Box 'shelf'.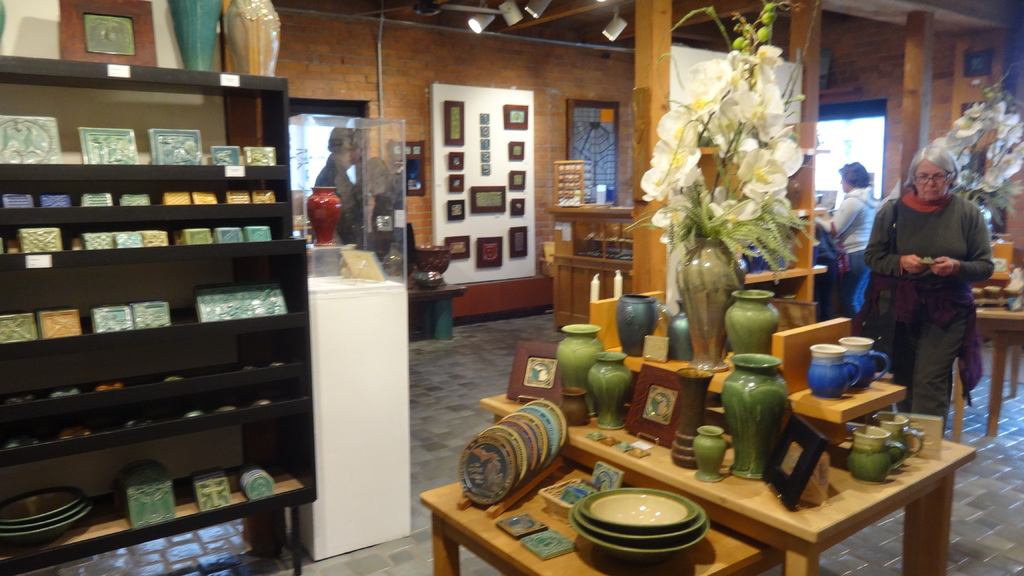
BBox(0, 73, 321, 575).
